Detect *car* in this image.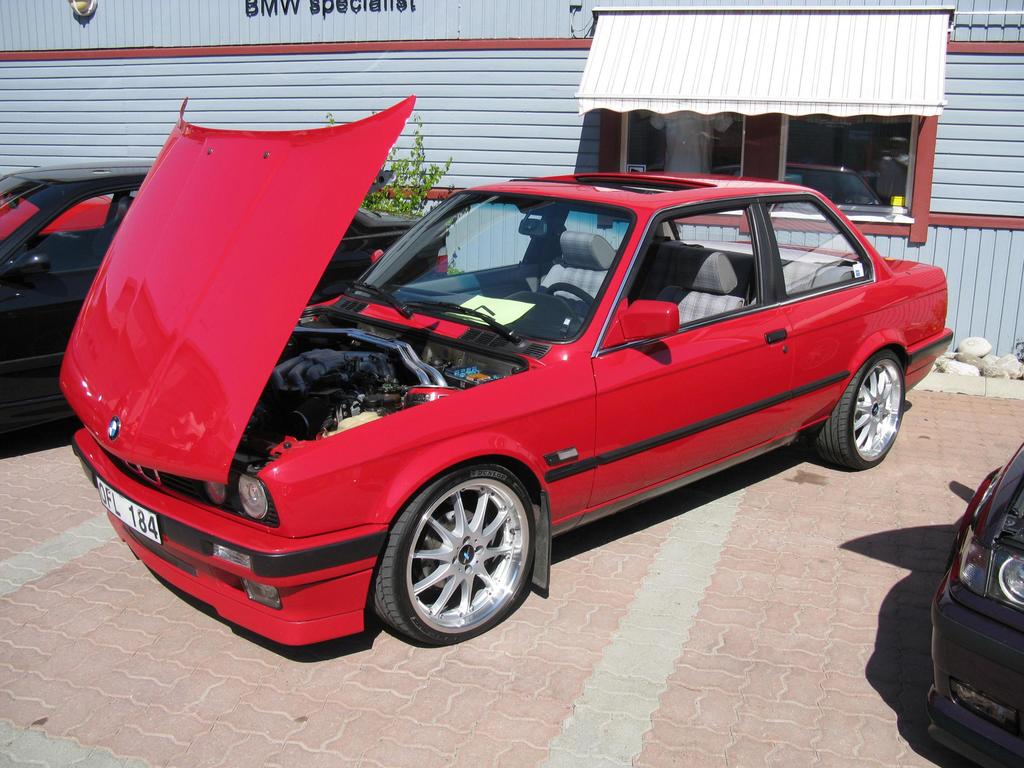
Detection: box=[0, 166, 449, 430].
